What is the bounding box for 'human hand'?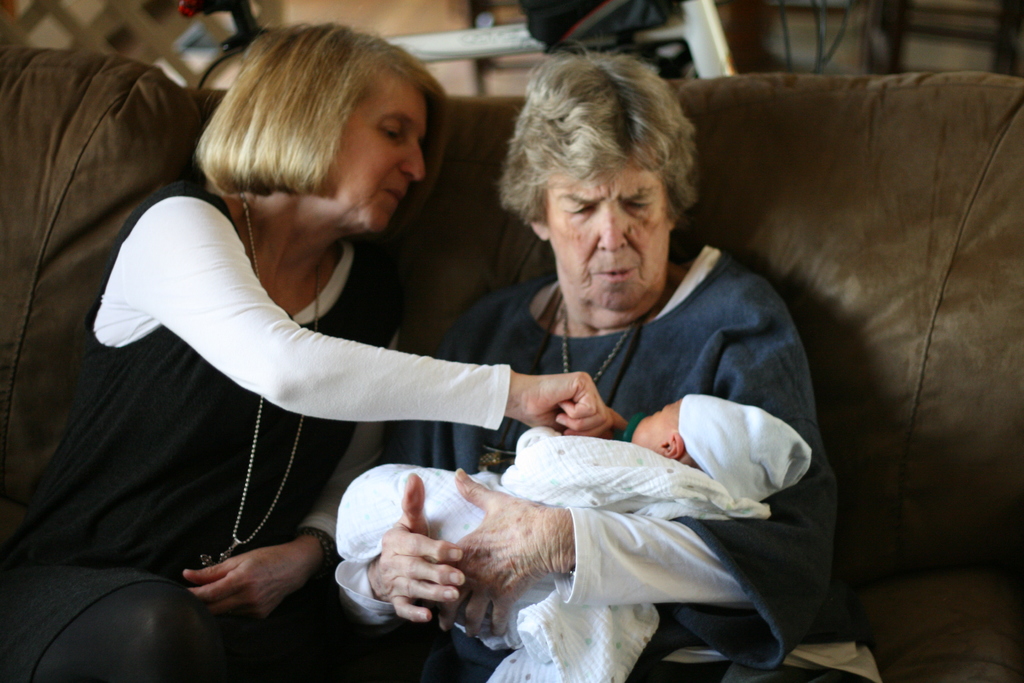
select_region(183, 549, 304, 629).
